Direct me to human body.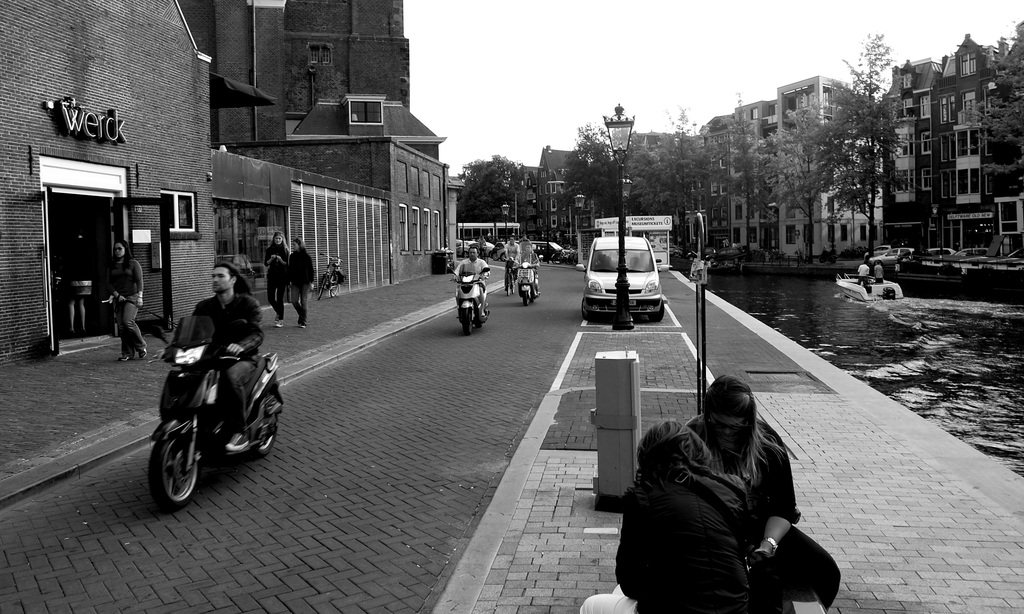
Direction: [x1=502, y1=242, x2=520, y2=289].
